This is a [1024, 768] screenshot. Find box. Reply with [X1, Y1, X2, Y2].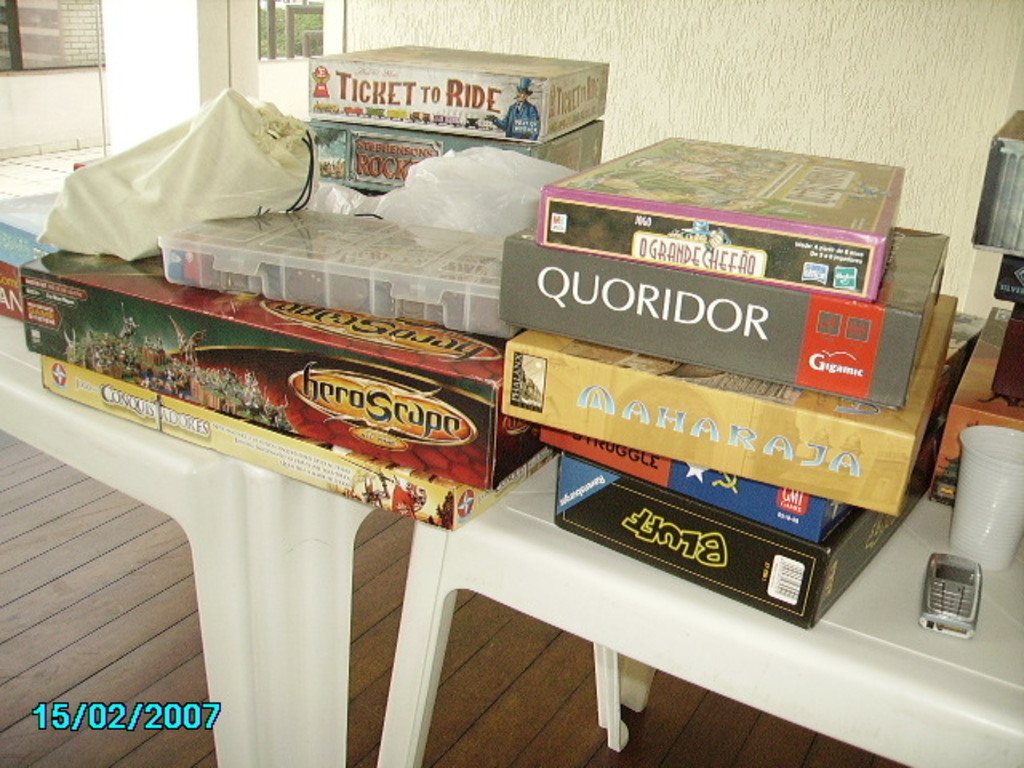
[974, 118, 1022, 261].
